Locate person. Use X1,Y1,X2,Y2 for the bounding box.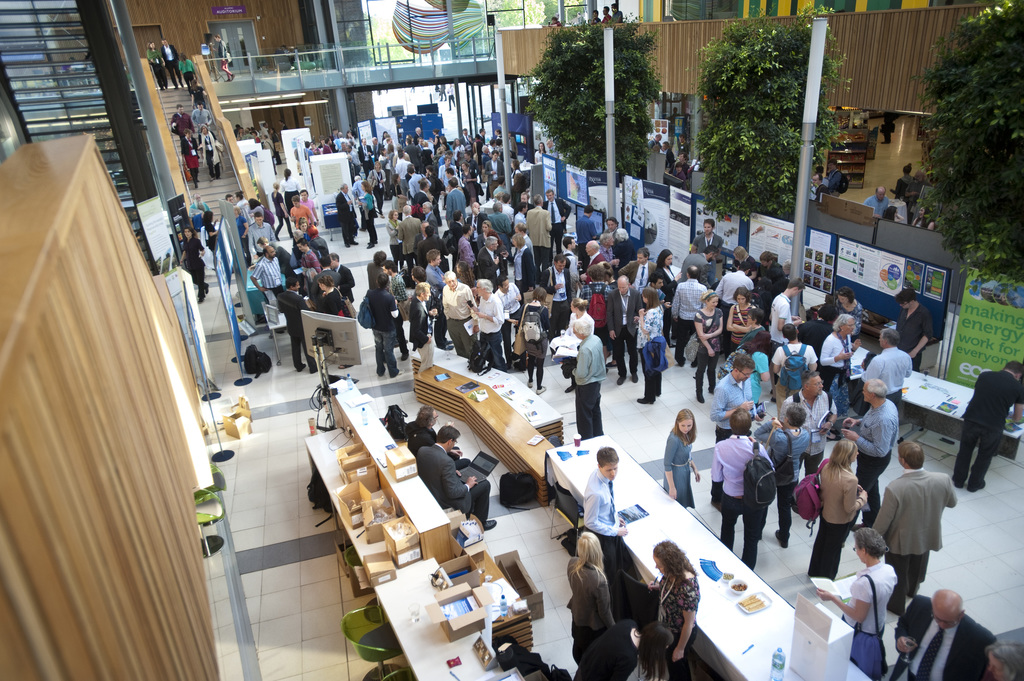
819,531,902,680.
